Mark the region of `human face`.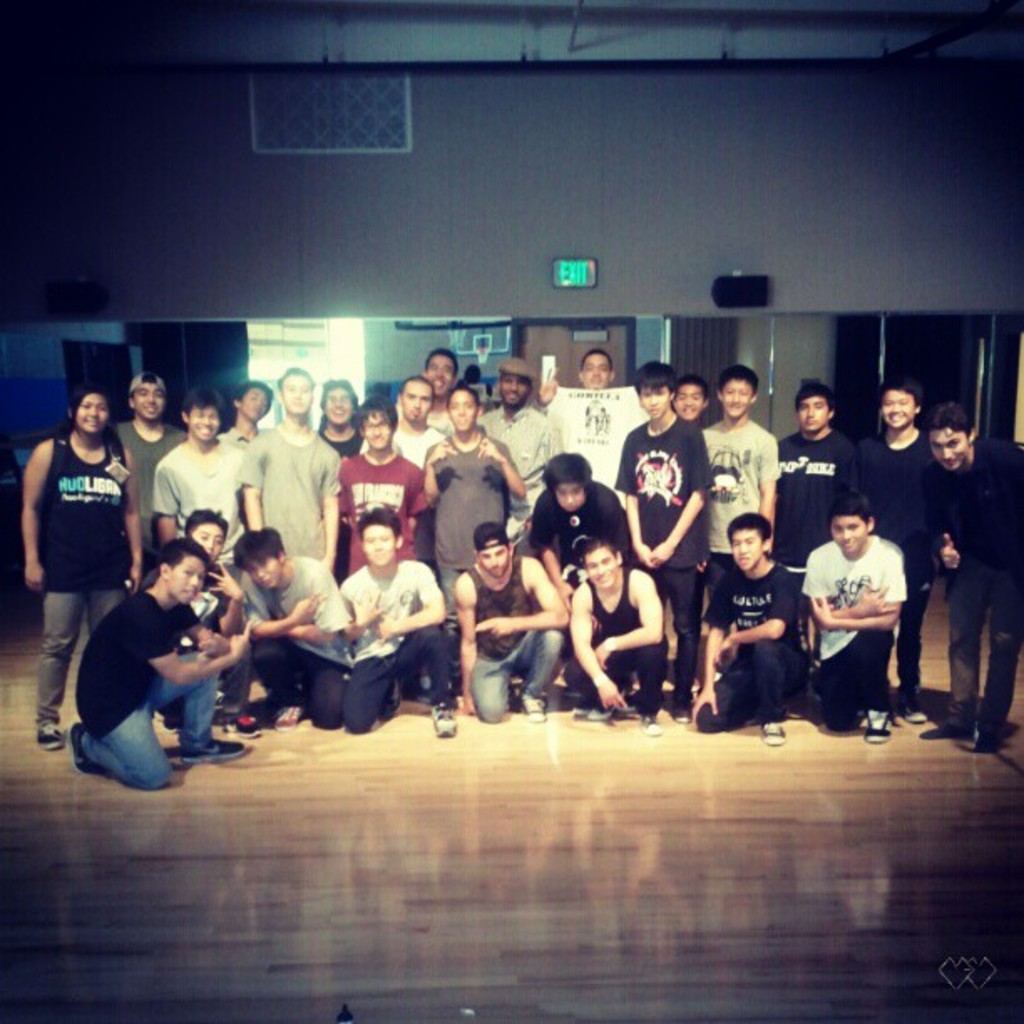
Region: region(191, 520, 221, 556).
